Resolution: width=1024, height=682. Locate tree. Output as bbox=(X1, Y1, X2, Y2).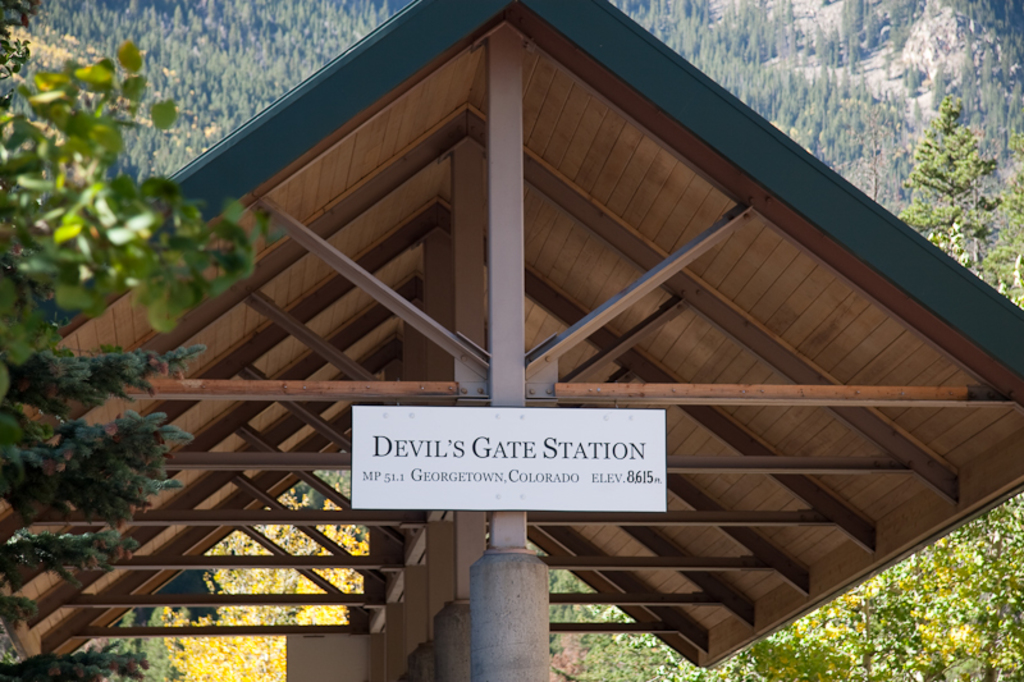
bbox=(896, 97, 998, 273).
